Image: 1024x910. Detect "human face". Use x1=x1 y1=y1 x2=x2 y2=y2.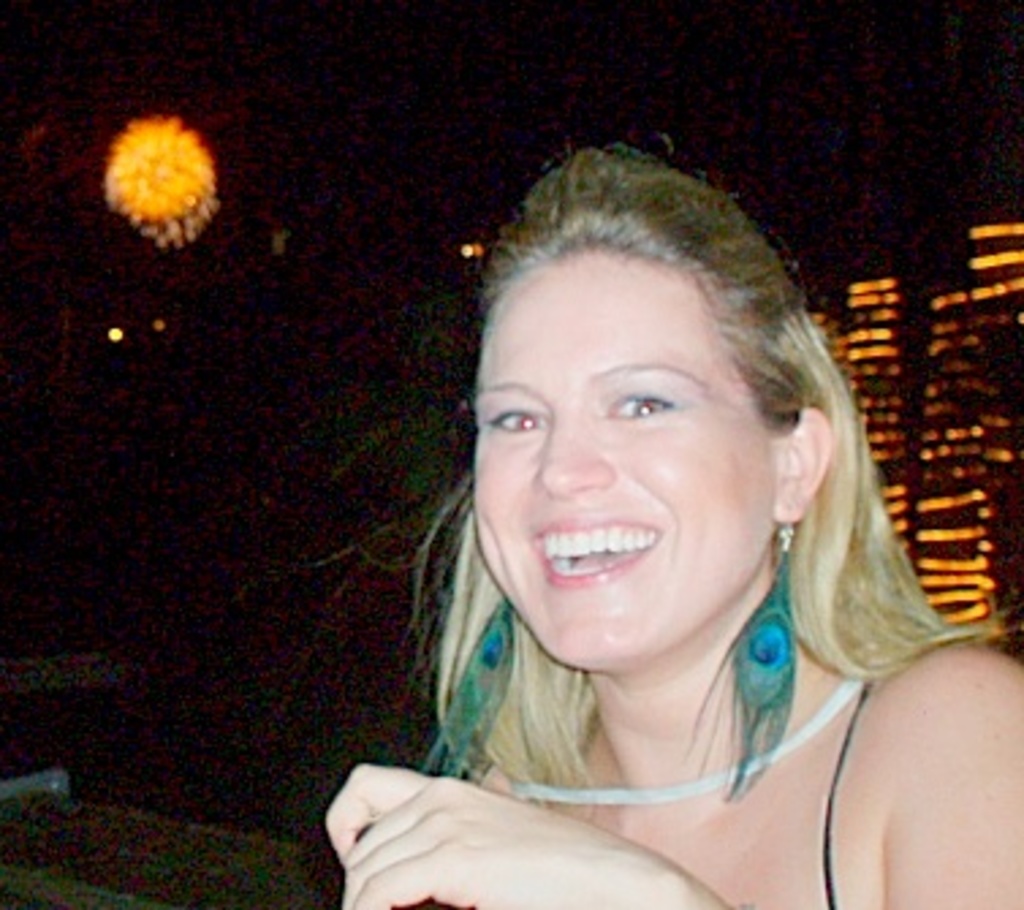
x1=475 y1=242 x2=780 y2=676.
